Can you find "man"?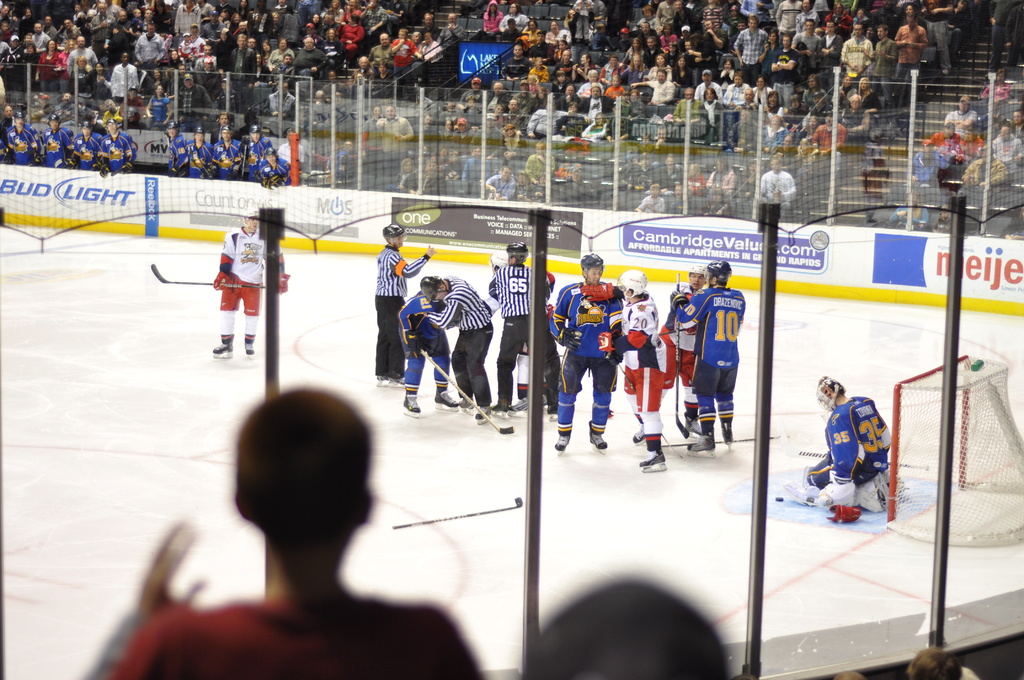
Yes, bounding box: [247, 34, 259, 49].
